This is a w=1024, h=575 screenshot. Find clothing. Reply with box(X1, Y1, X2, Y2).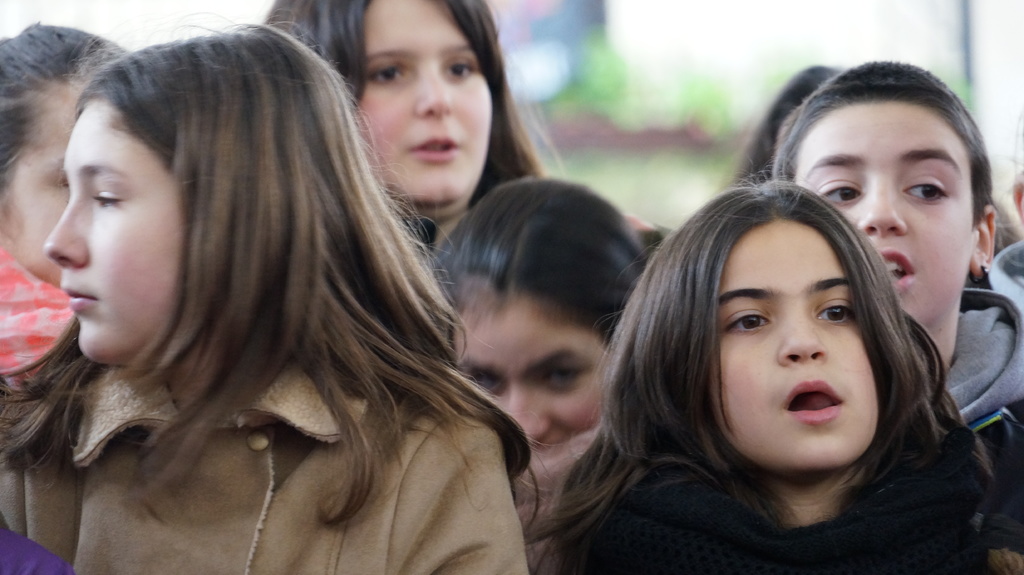
box(0, 242, 76, 368).
